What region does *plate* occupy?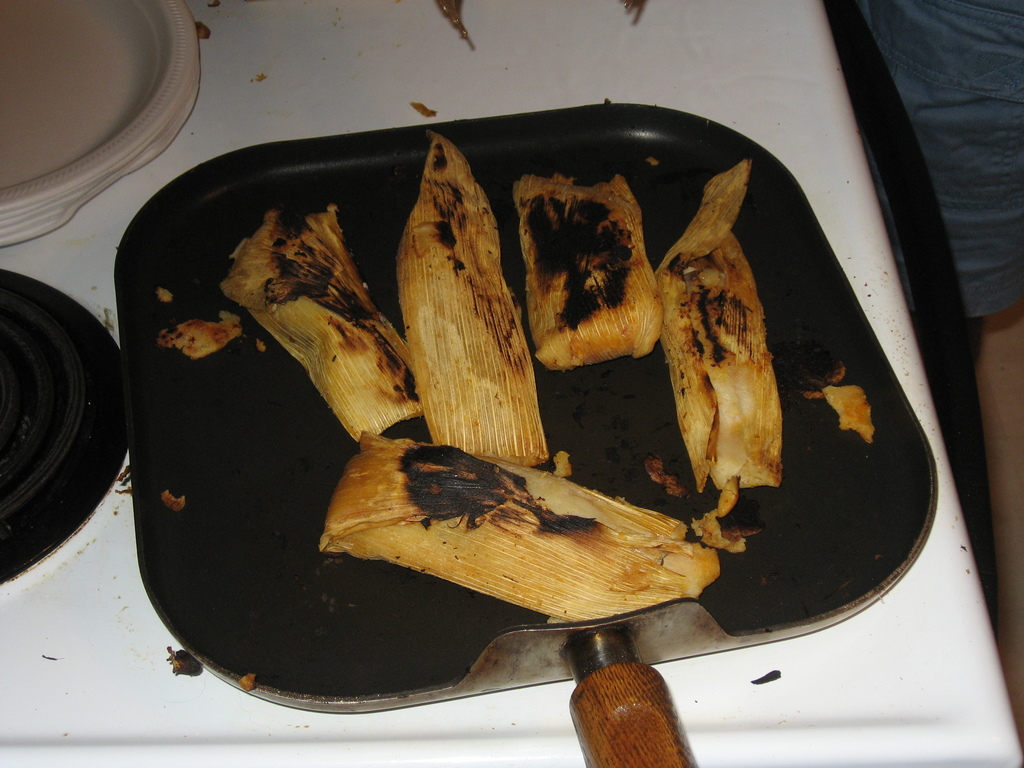
detection(113, 102, 938, 720).
